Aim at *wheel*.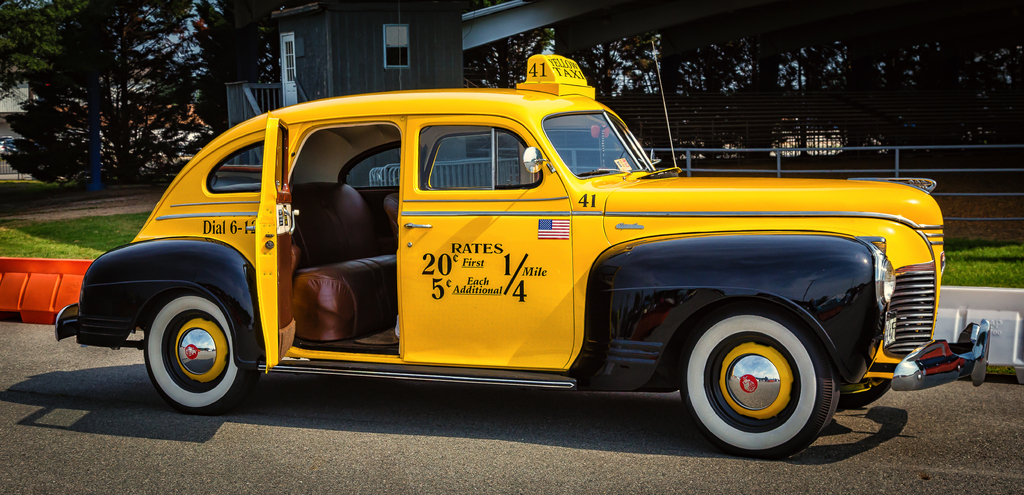
Aimed at <bbox>674, 294, 840, 442</bbox>.
